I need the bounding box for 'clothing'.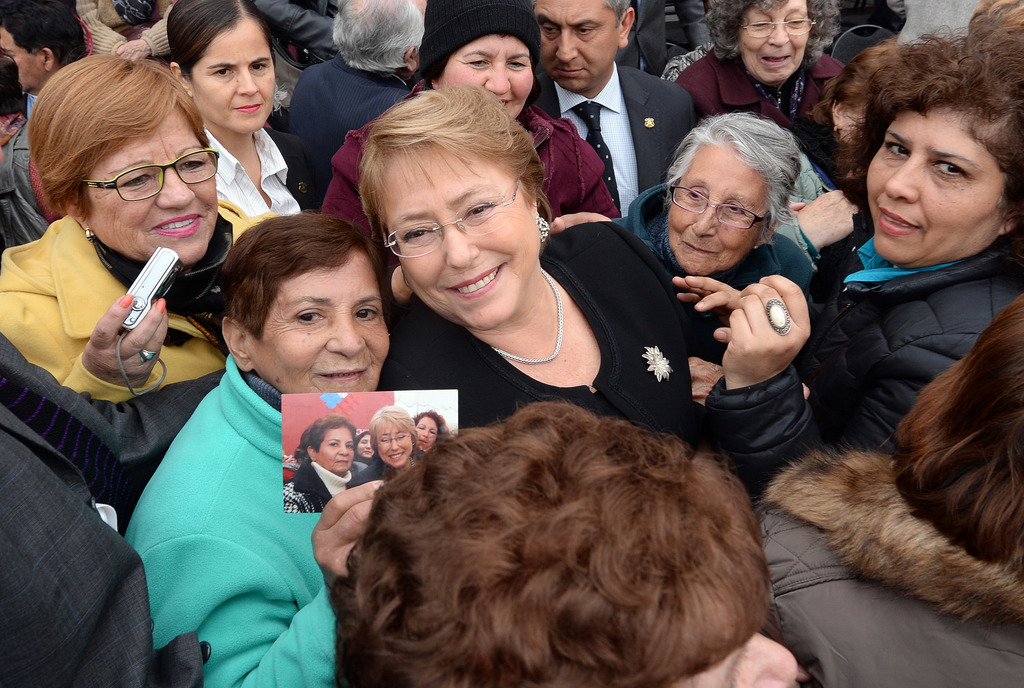
Here it is: [292, 51, 412, 190].
